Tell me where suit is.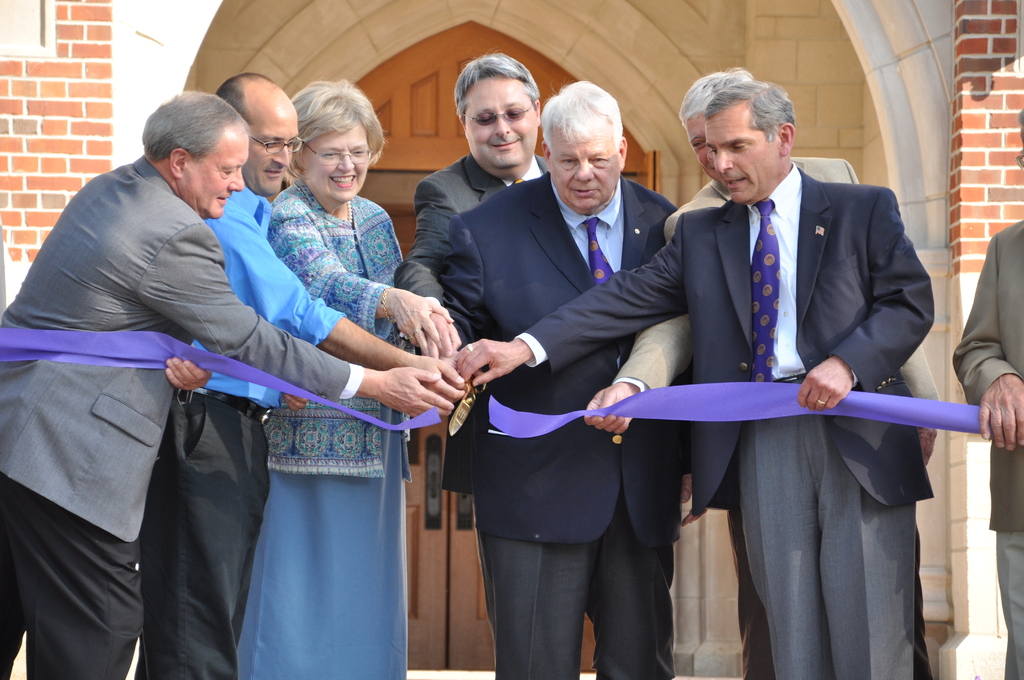
suit is at box=[513, 200, 936, 679].
